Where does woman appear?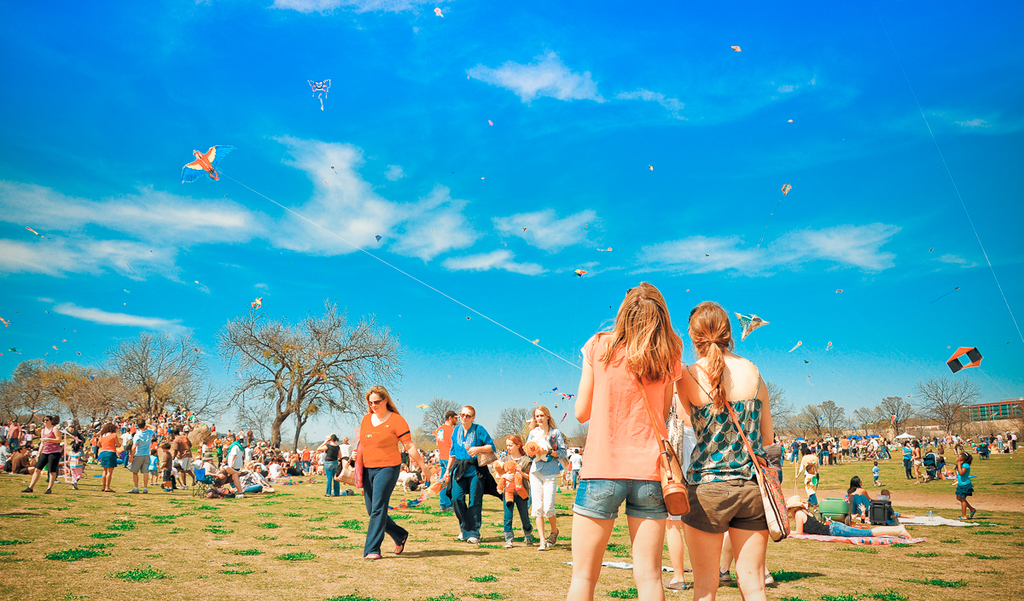
Appears at (61,421,85,495).
